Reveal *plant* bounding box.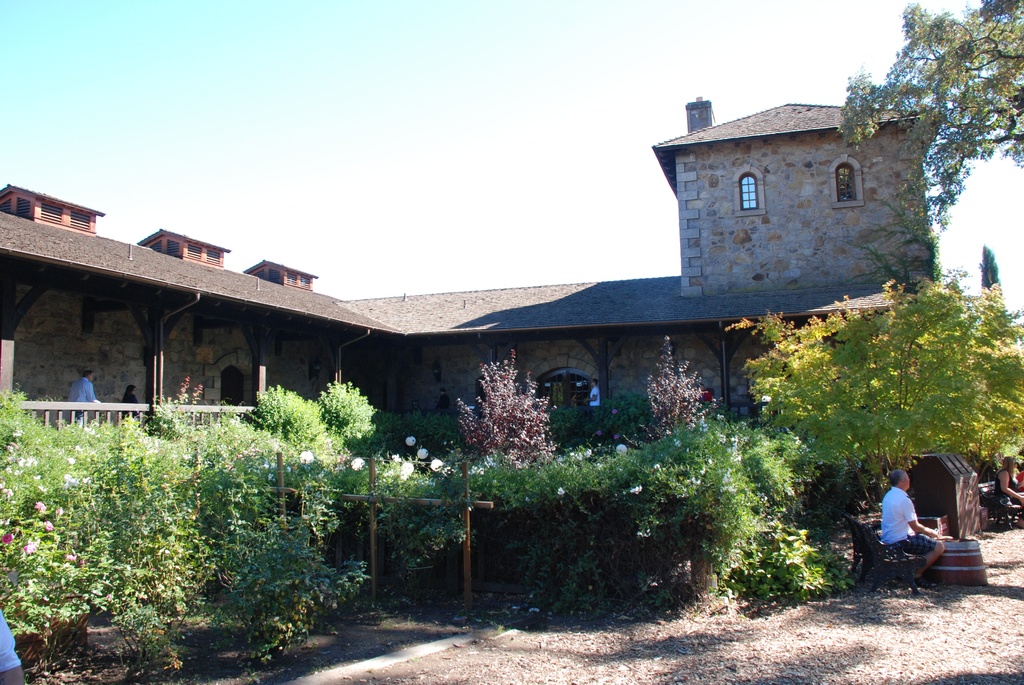
Revealed: crop(530, 395, 637, 458).
